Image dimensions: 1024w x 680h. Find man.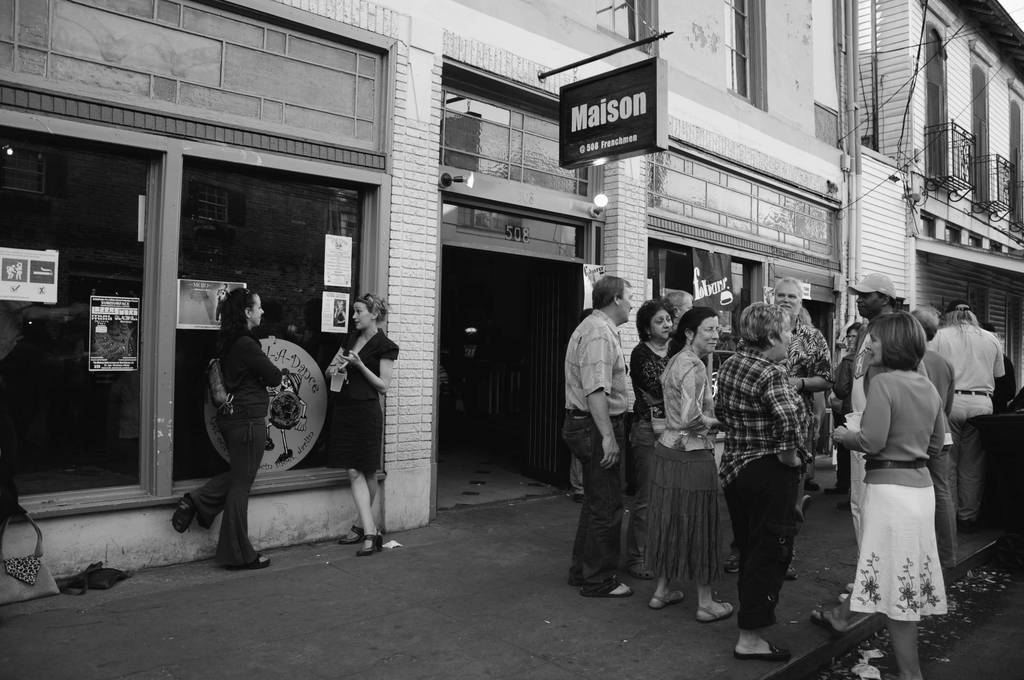
<region>666, 290, 697, 328</region>.
